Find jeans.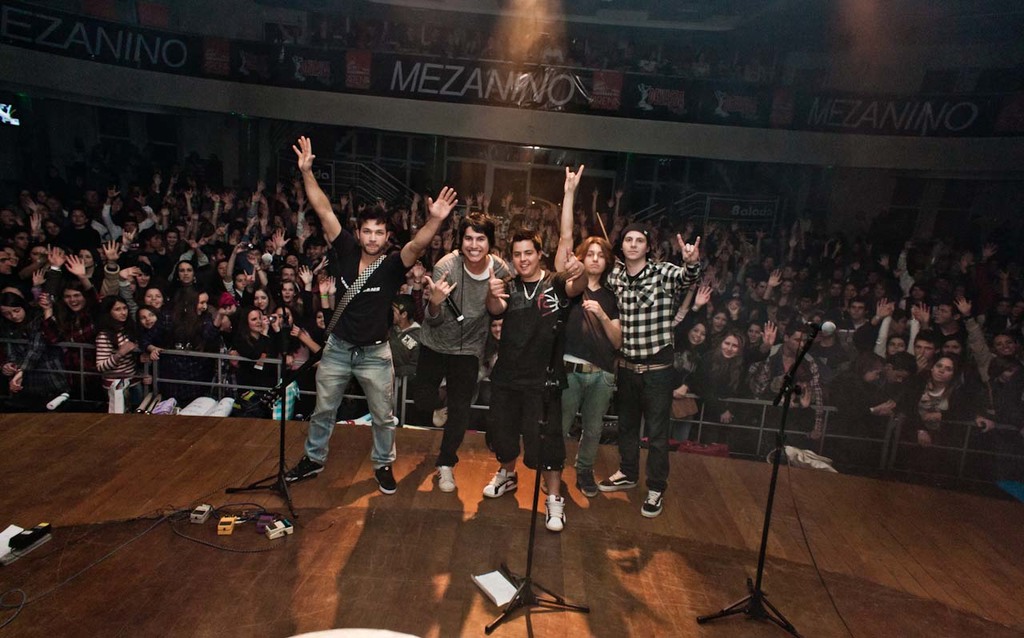
(563,365,616,471).
